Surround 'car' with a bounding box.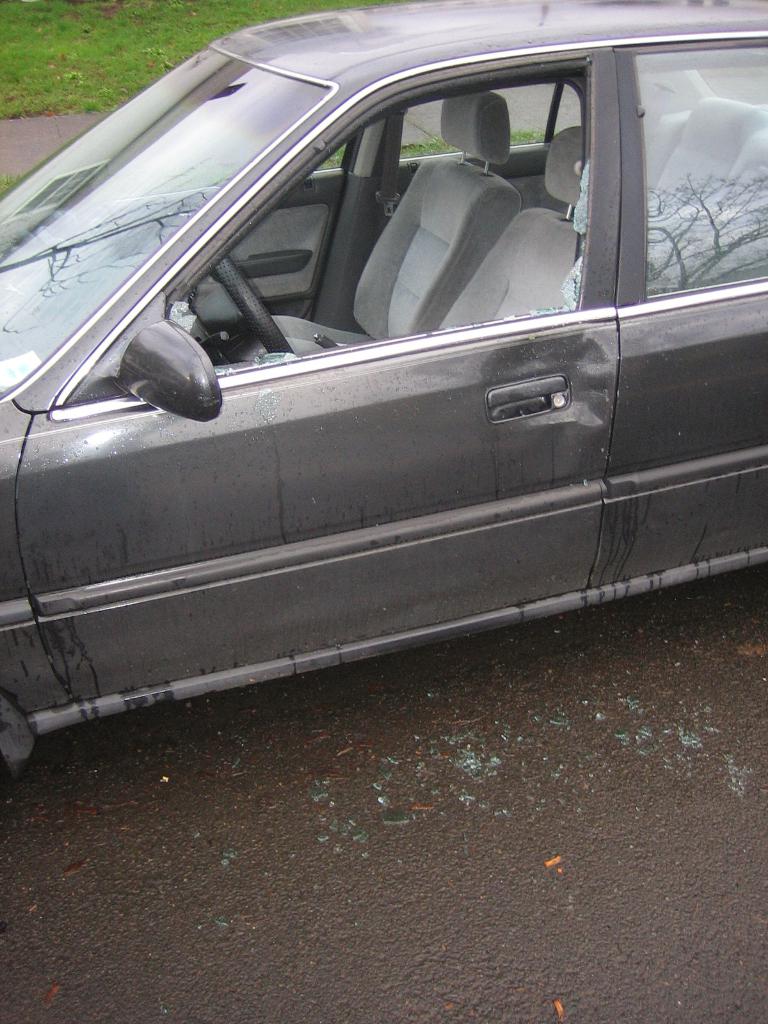
bbox(0, 0, 767, 770).
